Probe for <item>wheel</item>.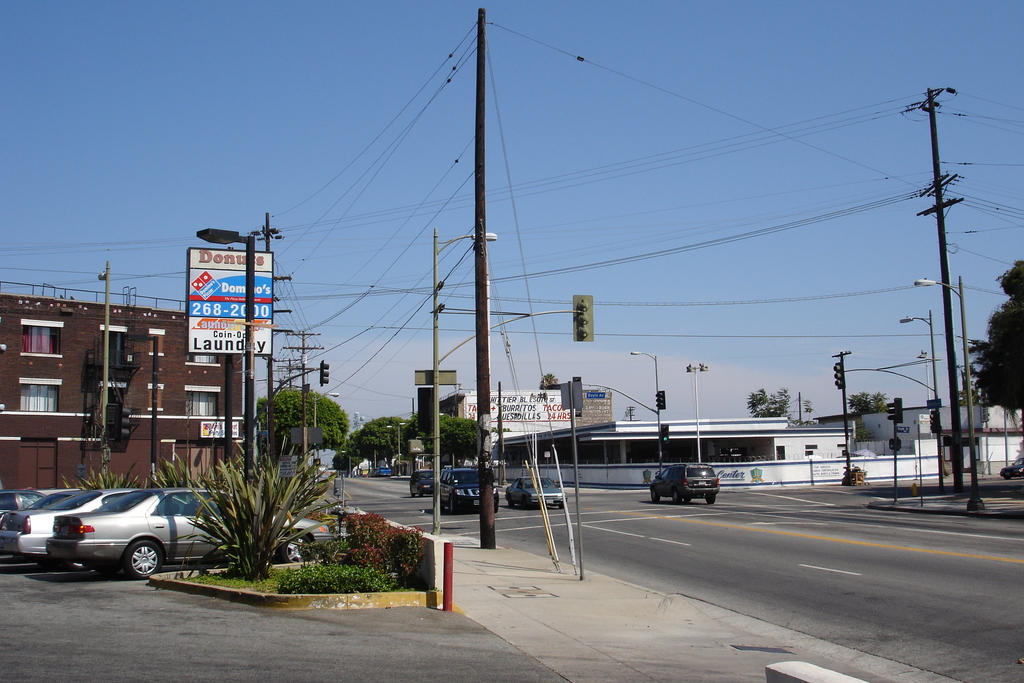
Probe result: box=[647, 489, 667, 504].
